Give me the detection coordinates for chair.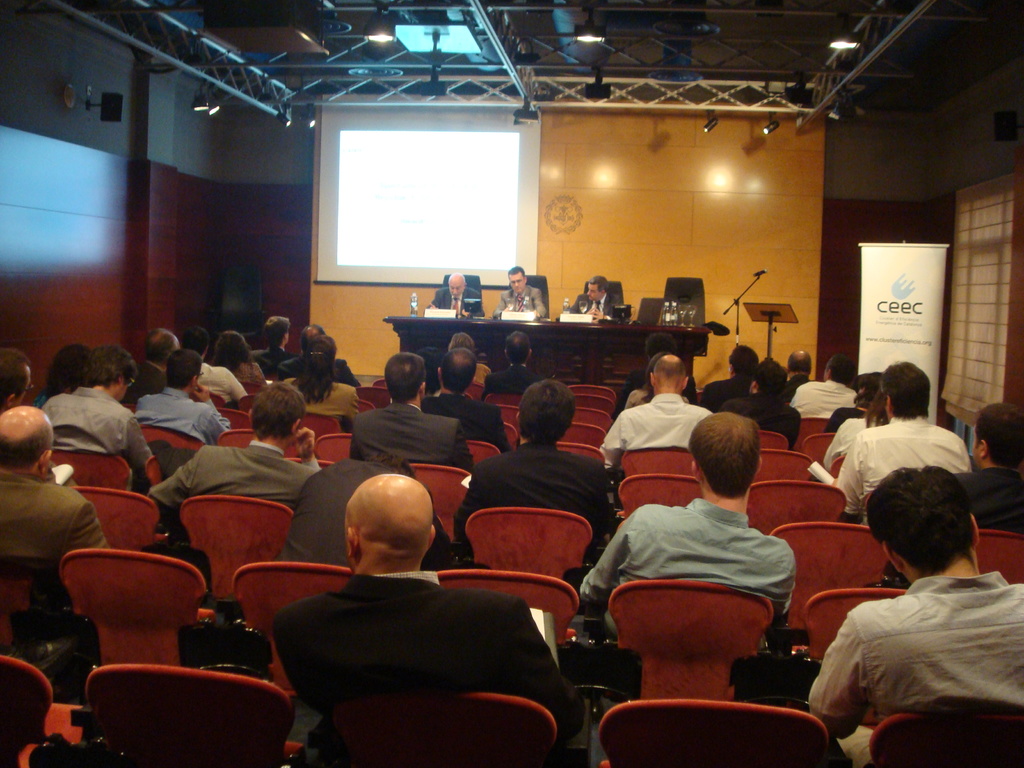
<region>65, 484, 189, 564</region>.
